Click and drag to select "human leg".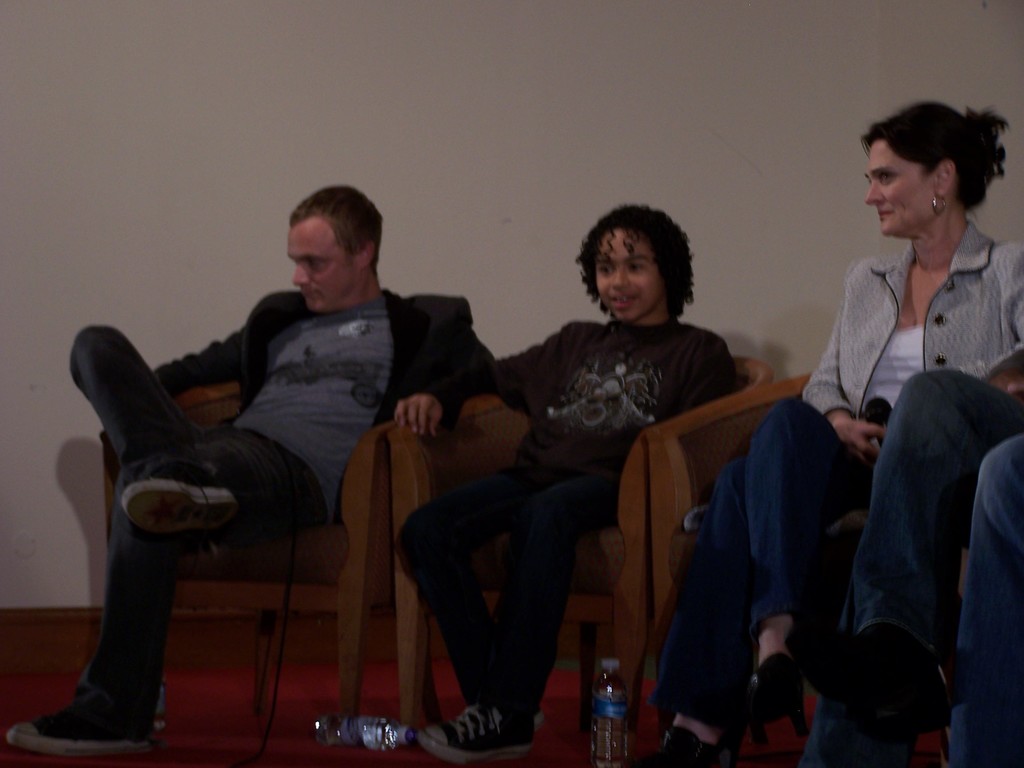
Selection: [left=807, top=365, right=1023, bottom=766].
